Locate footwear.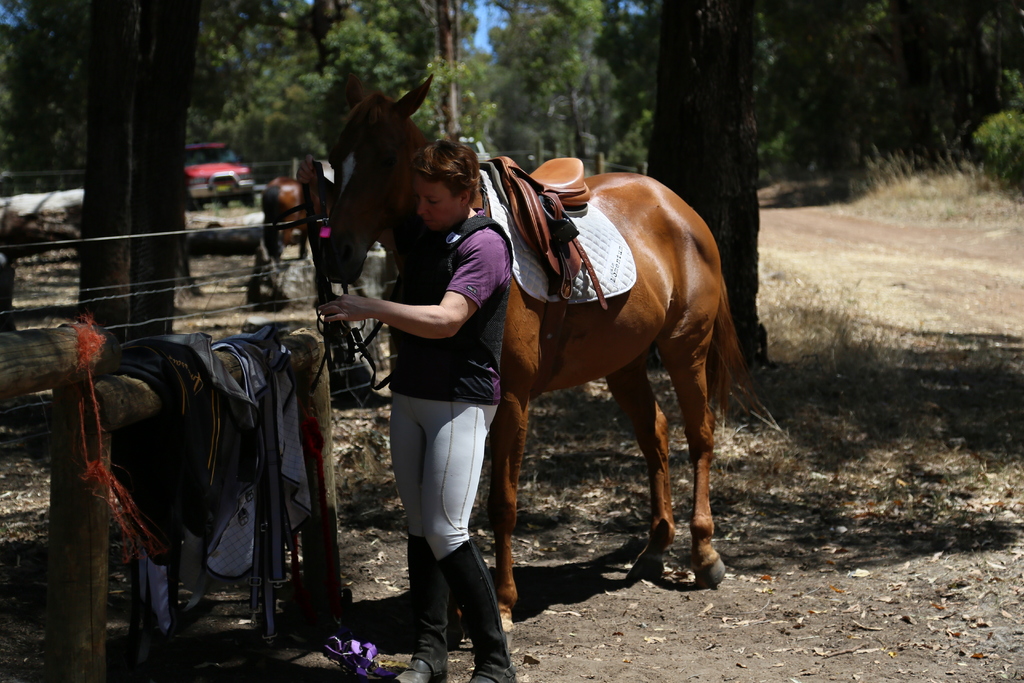
Bounding box: pyautogui.locateOnScreen(388, 650, 452, 682).
